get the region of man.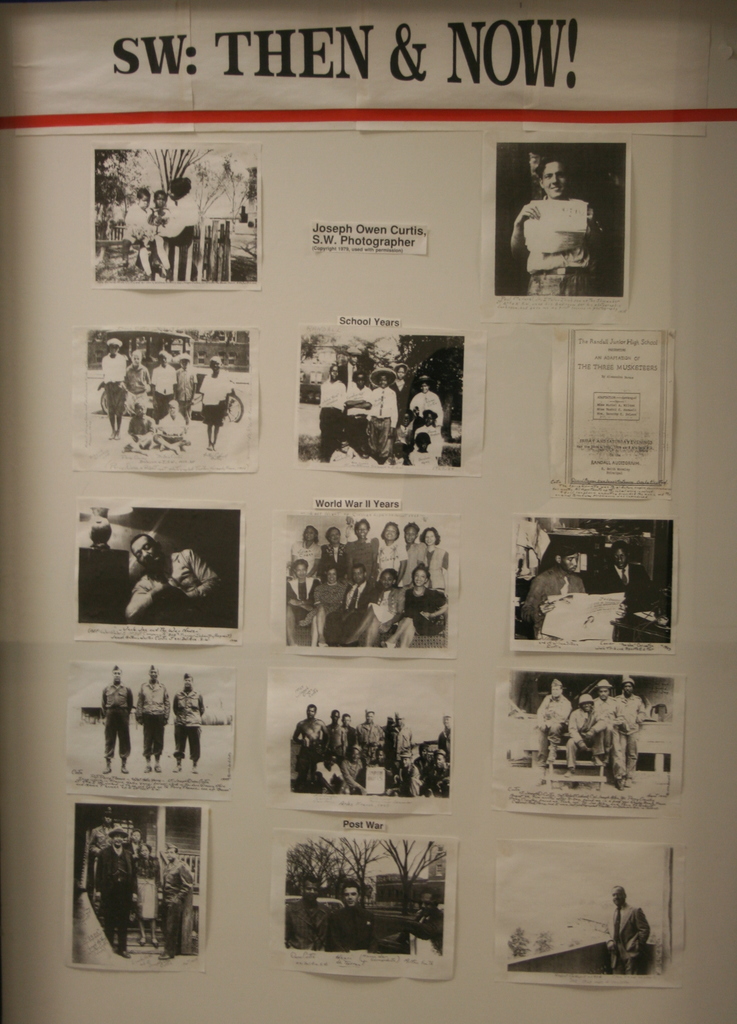
{"x1": 293, "y1": 707, "x2": 335, "y2": 786}.
